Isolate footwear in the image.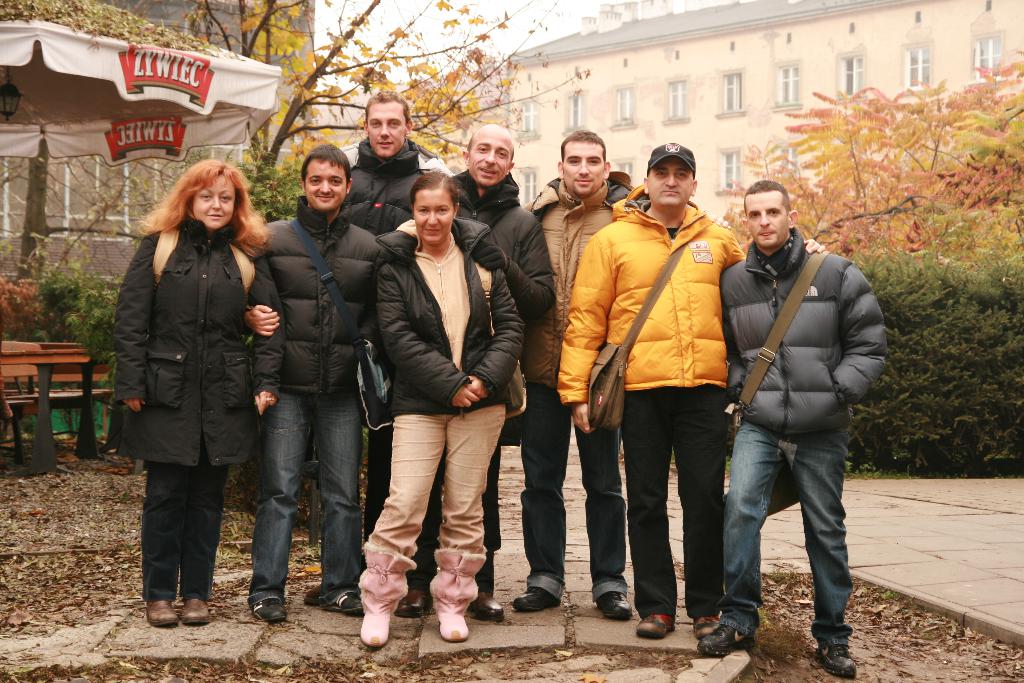
Isolated region: [597,584,633,625].
